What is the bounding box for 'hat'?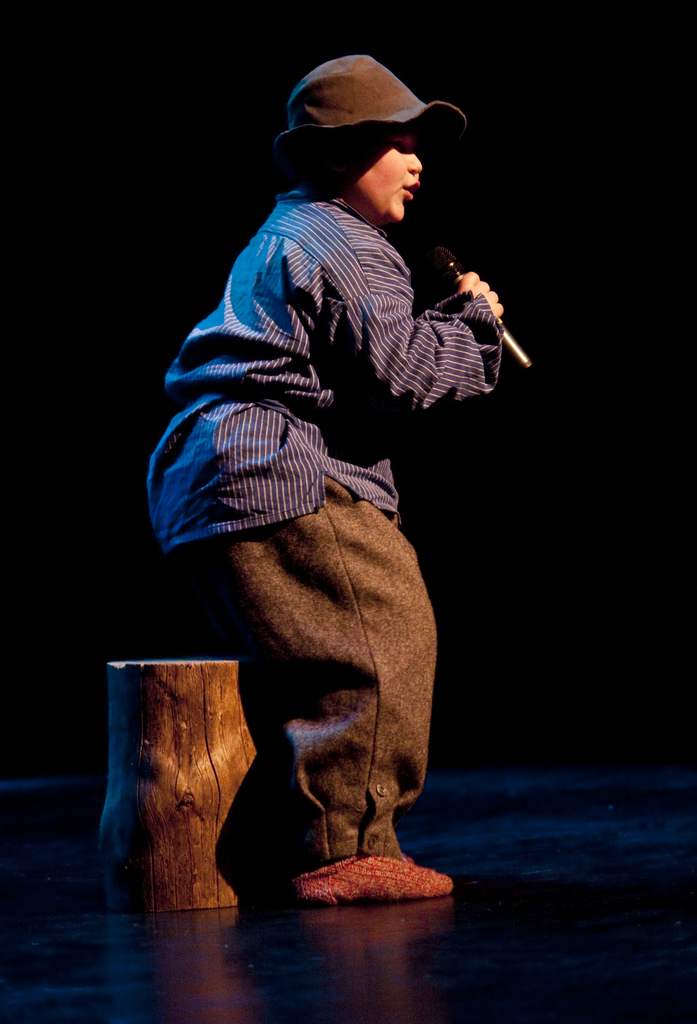
region(275, 51, 467, 177).
